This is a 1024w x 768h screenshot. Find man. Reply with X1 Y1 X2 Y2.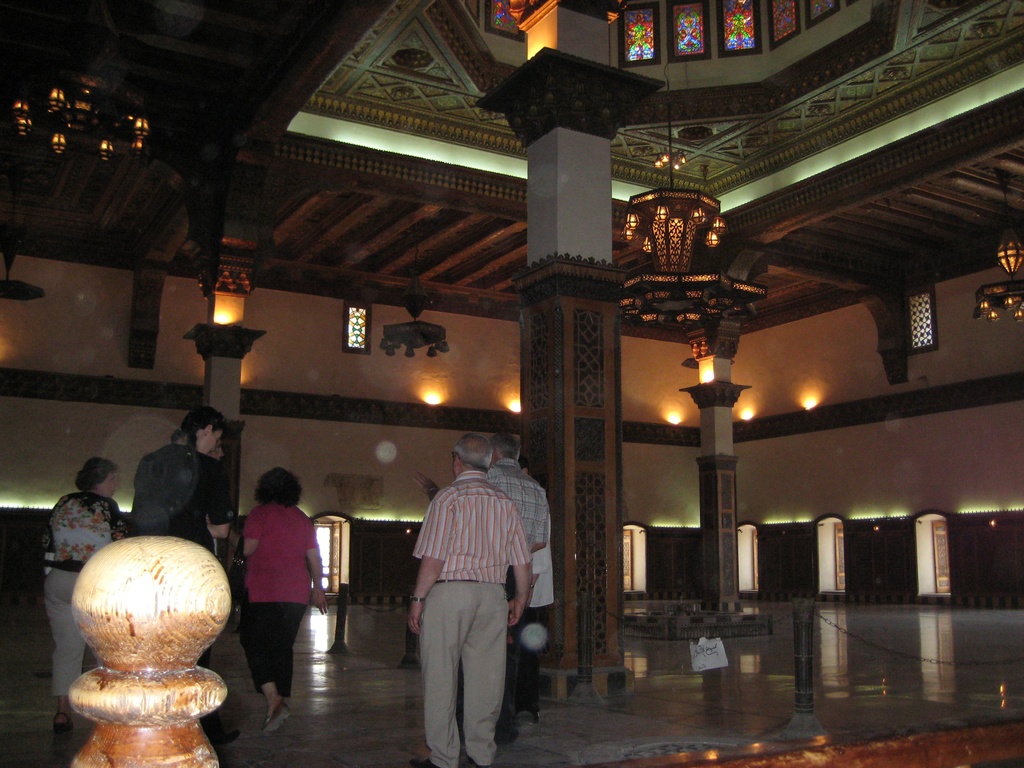
478 434 546 748.
